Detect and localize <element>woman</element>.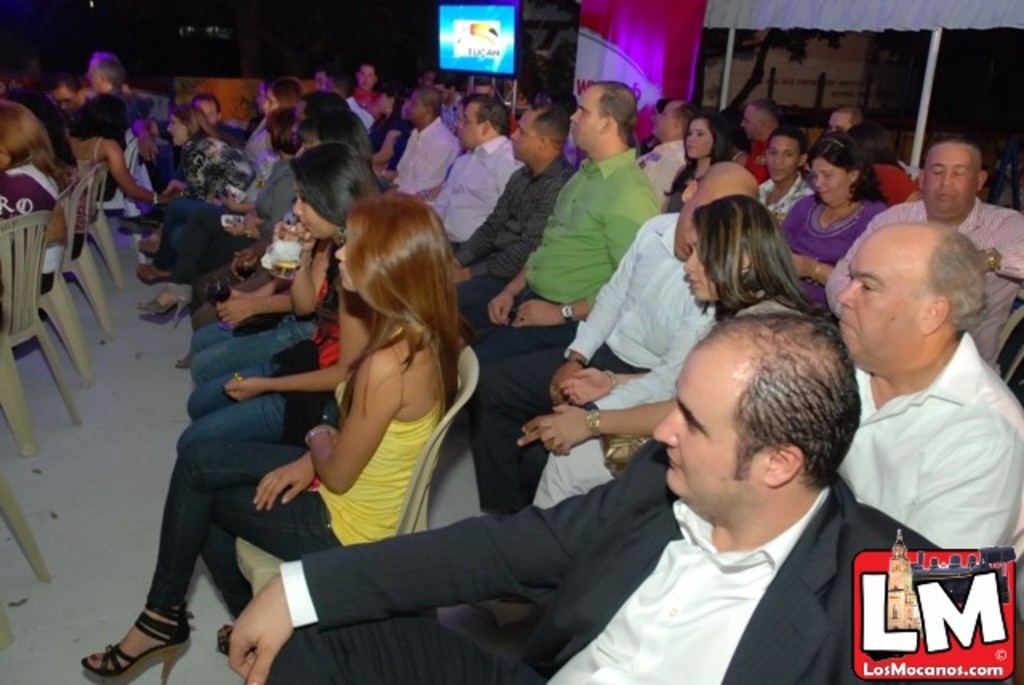
Localized at <region>654, 110, 747, 216</region>.
